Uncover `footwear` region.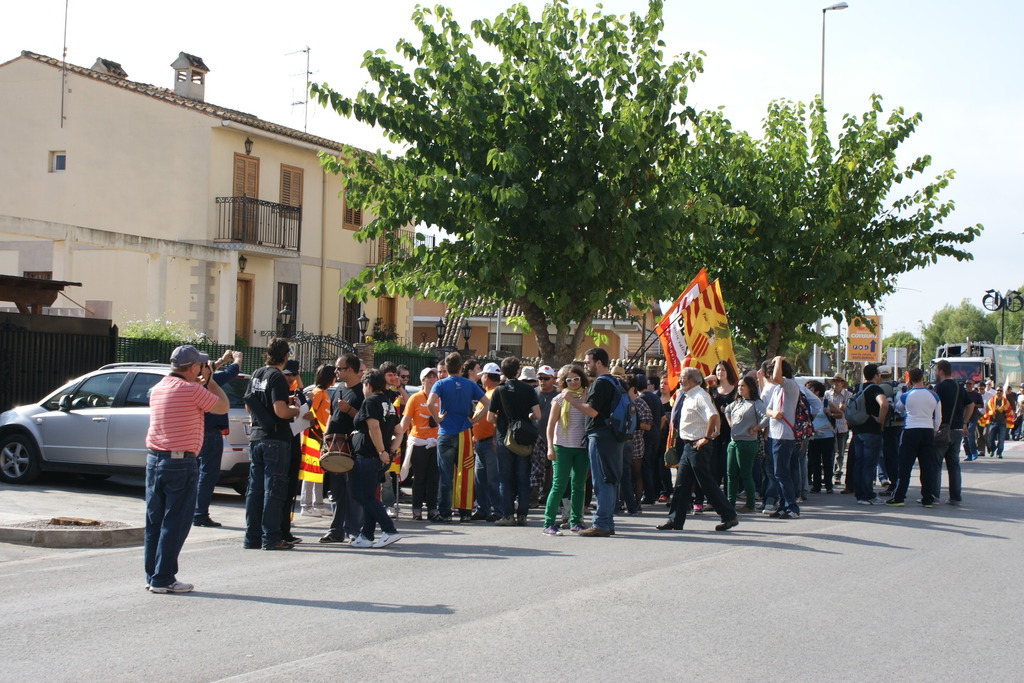
Uncovered: (x1=859, y1=495, x2=885, y2=504).
